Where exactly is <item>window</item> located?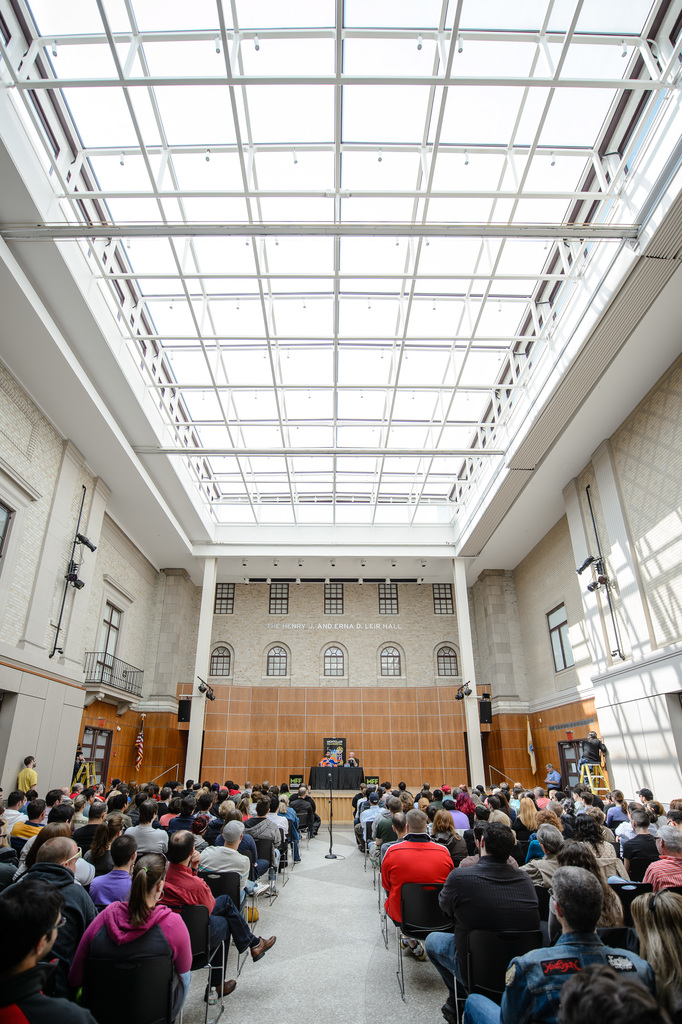
Its bounding box is (323,646,344,677).
